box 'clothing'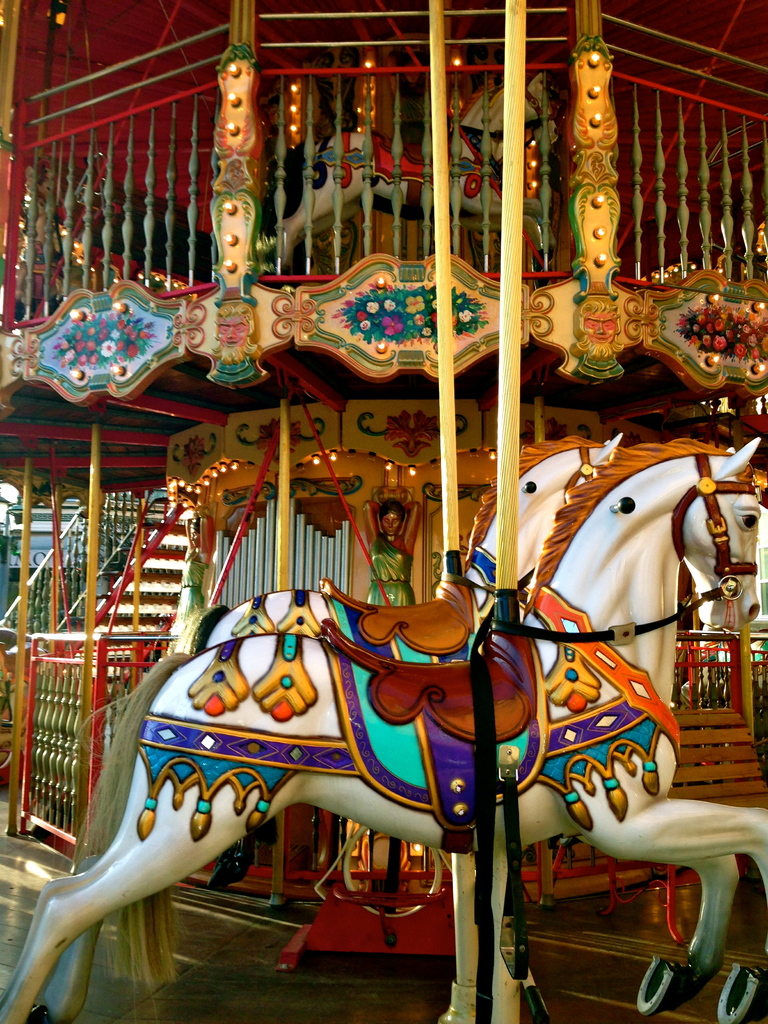
bbox=[368, 534, 415, 607]
